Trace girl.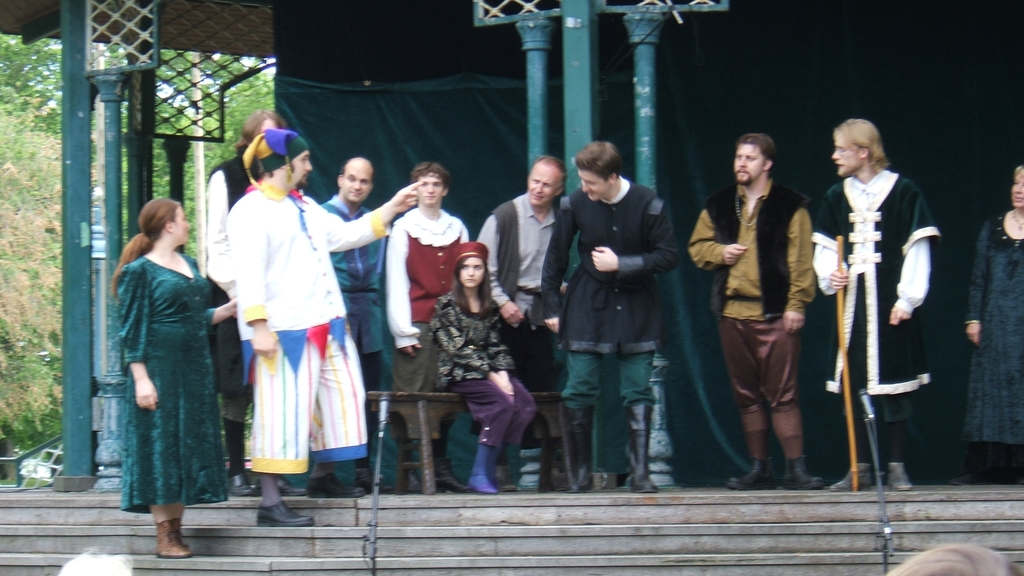
Traced to region(428, 237, 538, 497).
